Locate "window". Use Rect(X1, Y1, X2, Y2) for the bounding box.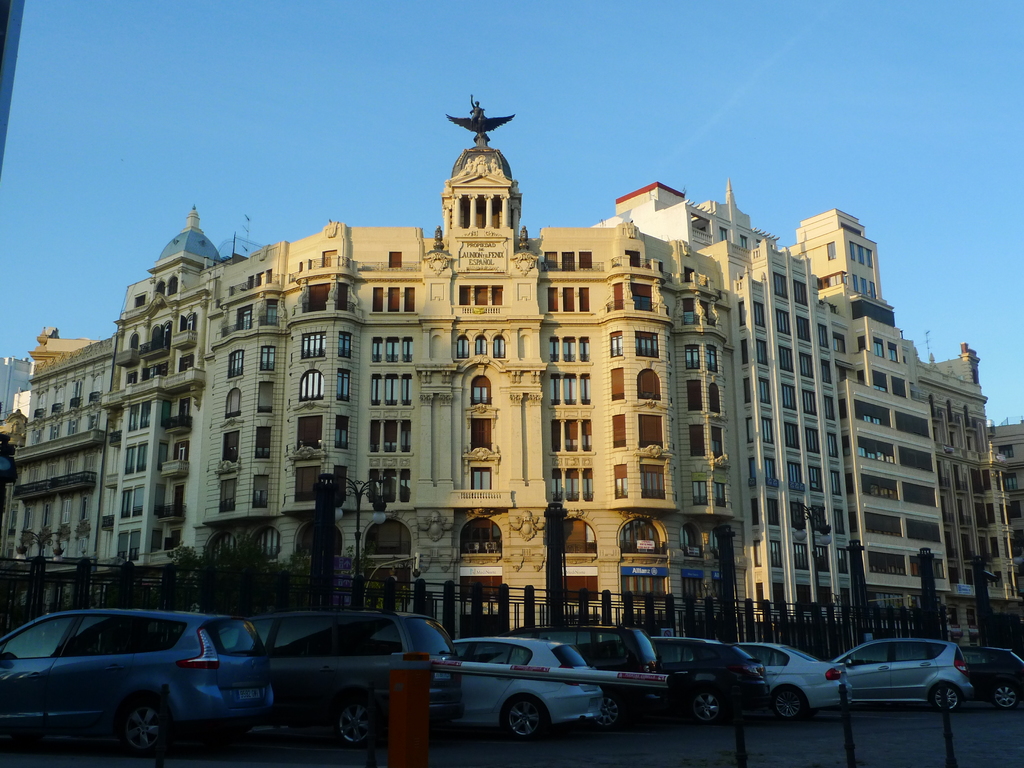
Rect(465, 368, 504, 410).
